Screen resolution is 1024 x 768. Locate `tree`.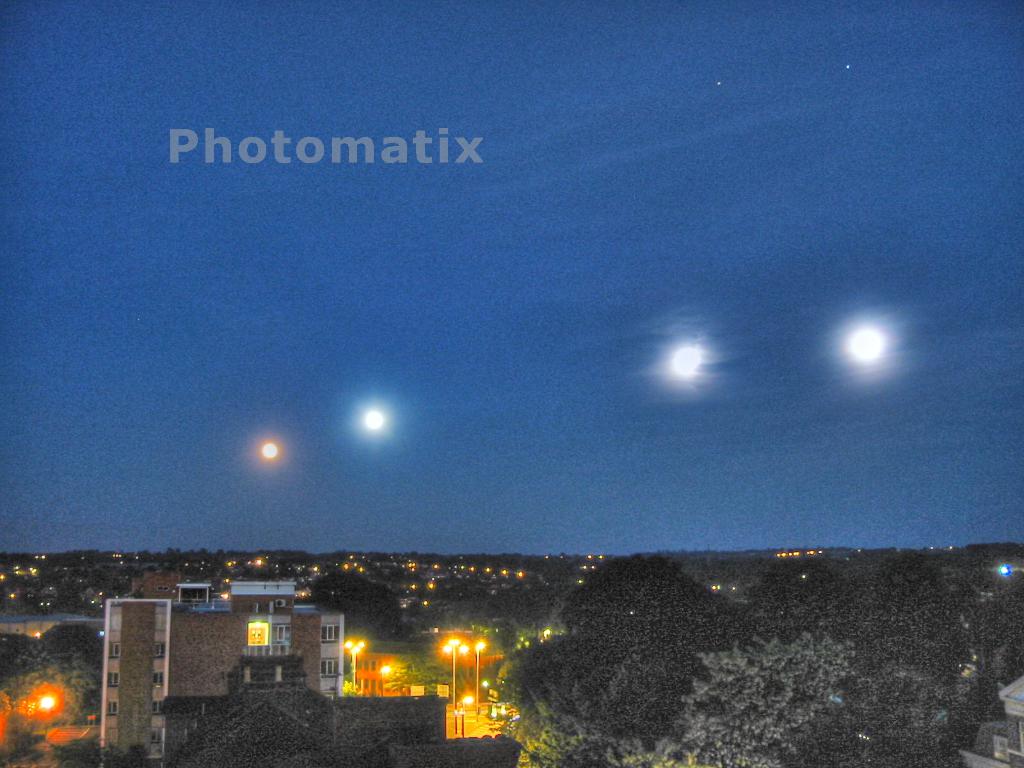
left=844, top=558, right=998, bottom=767.
